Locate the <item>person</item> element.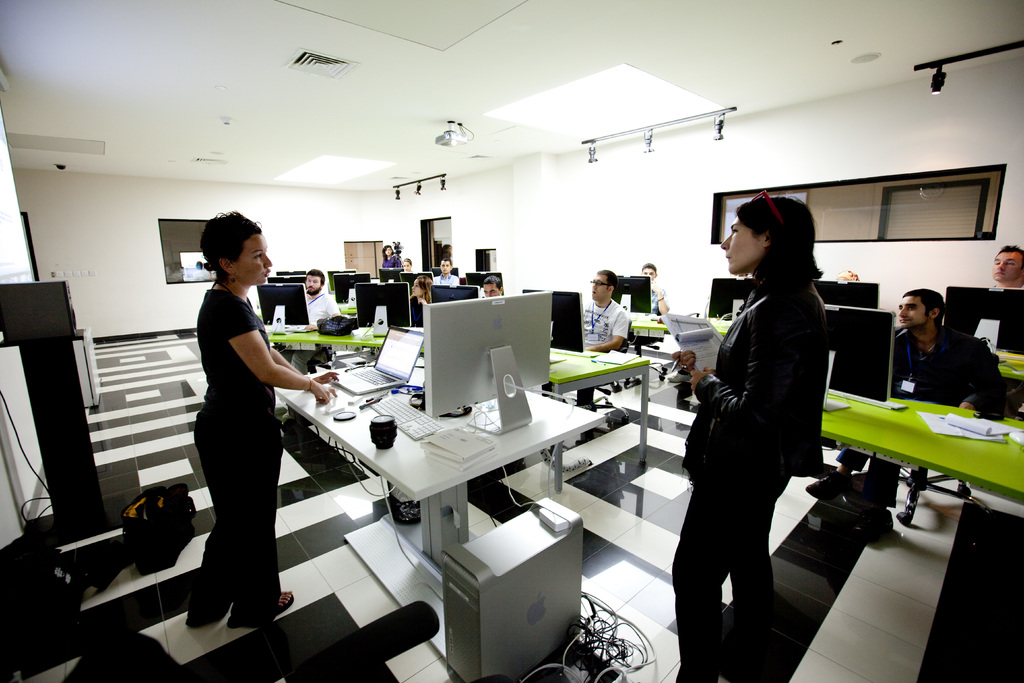
Element bbox: [290,267,330,372].
